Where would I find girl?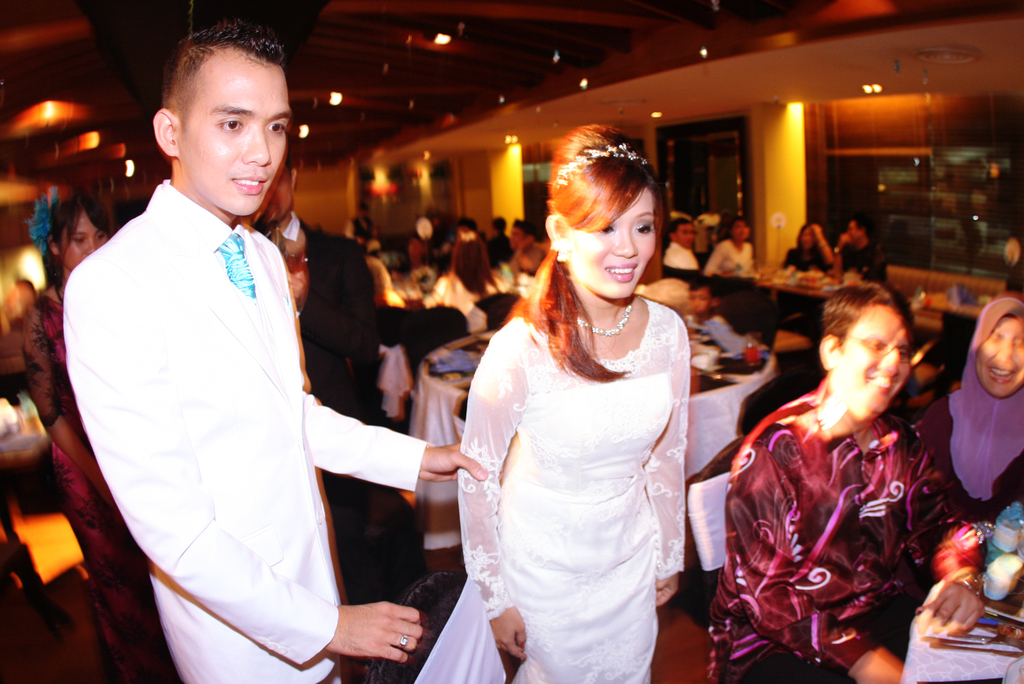
At (408,126,689,683).
